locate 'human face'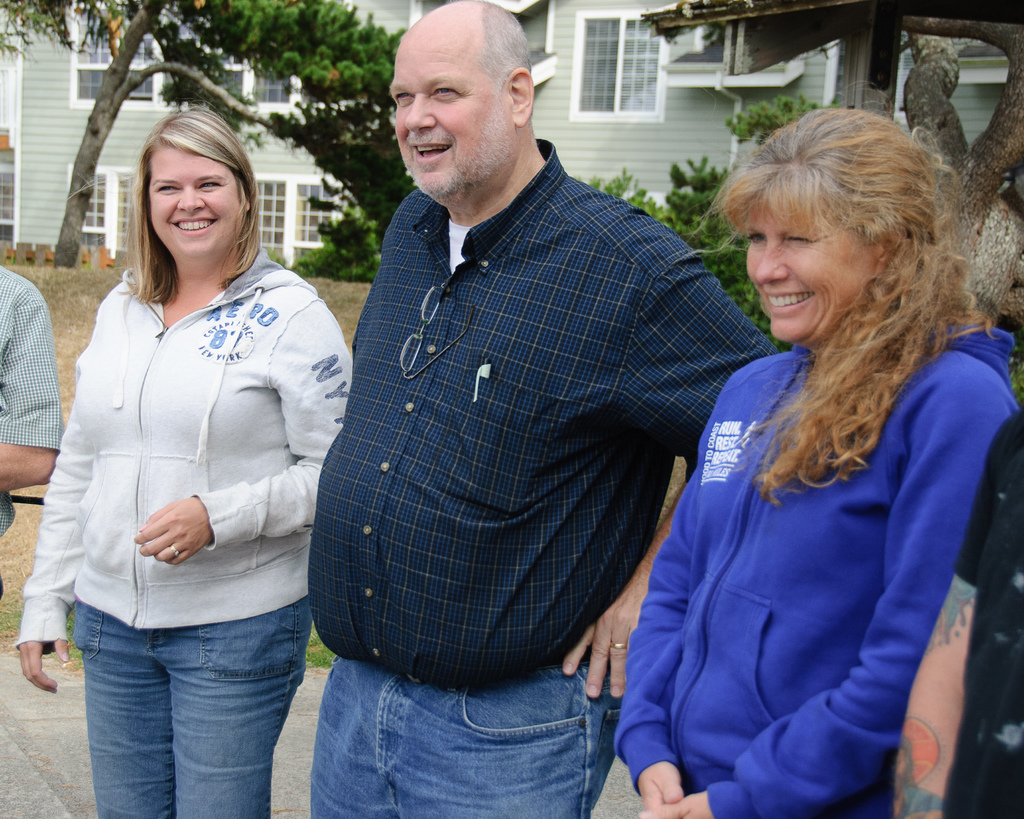
(x1=389, y1=25, x2=511, y2=203)
